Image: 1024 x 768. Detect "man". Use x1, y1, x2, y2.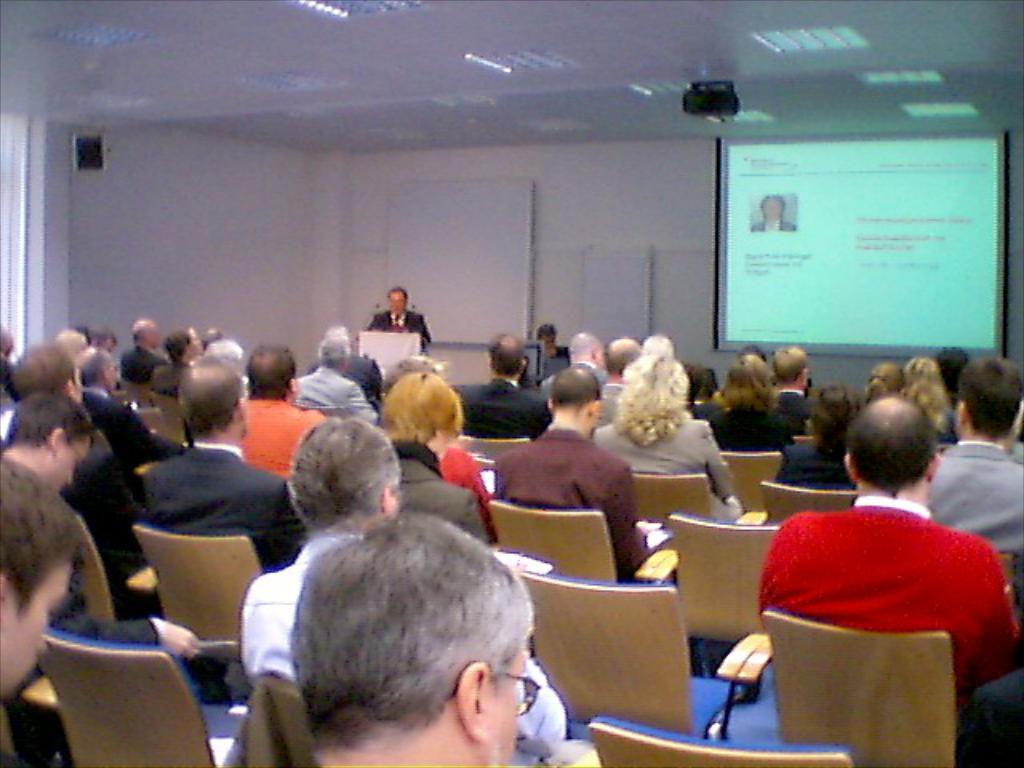
83, 341, 200, 458.
